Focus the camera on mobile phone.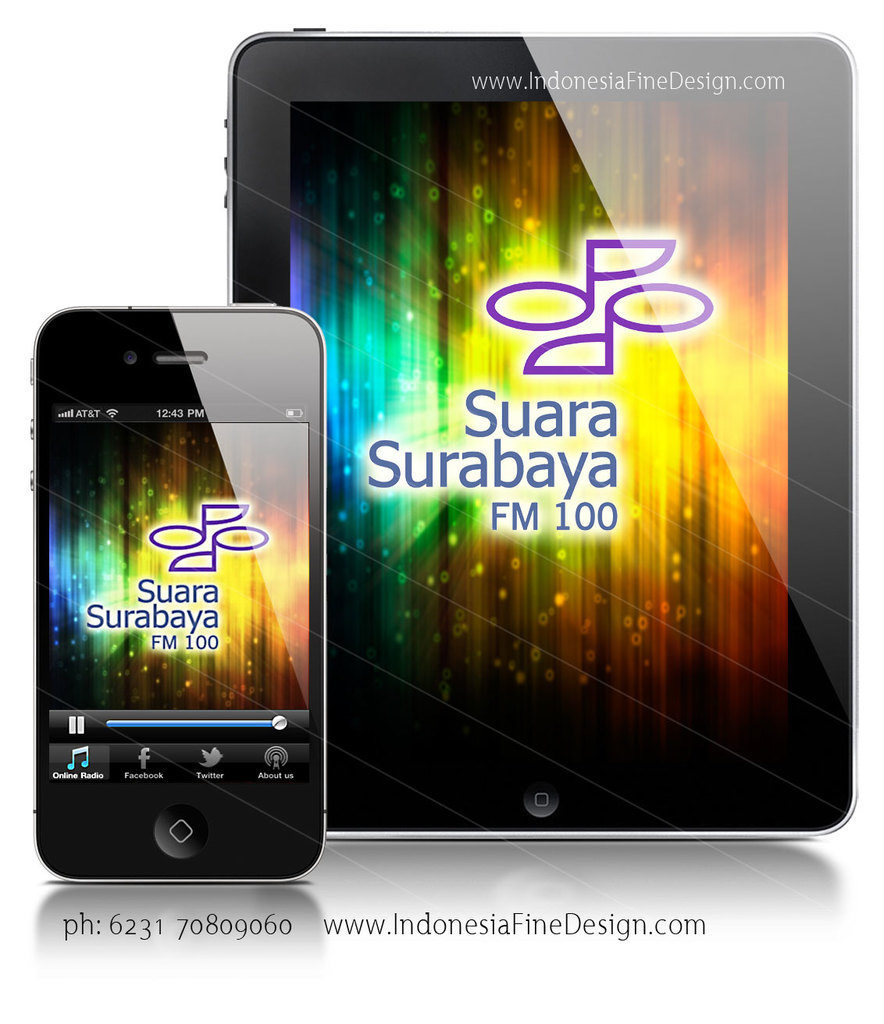
Focus region: left=20, top=296, right=338, bottom=906.
